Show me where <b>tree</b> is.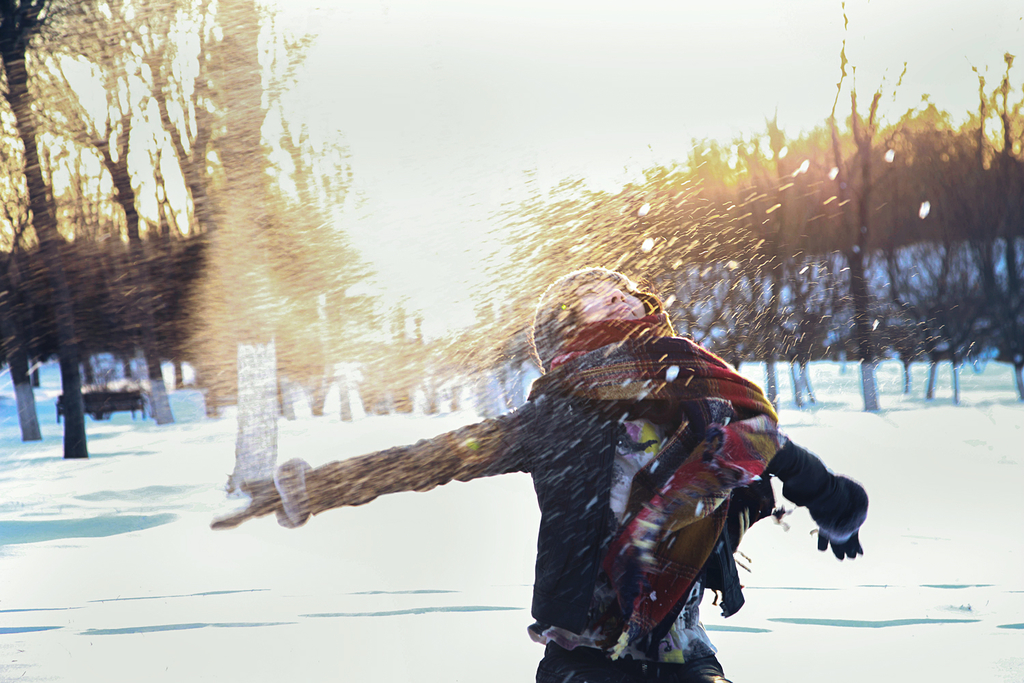
<b>tree</b> is at [left=115, top=0, right=372, bottom=500].
